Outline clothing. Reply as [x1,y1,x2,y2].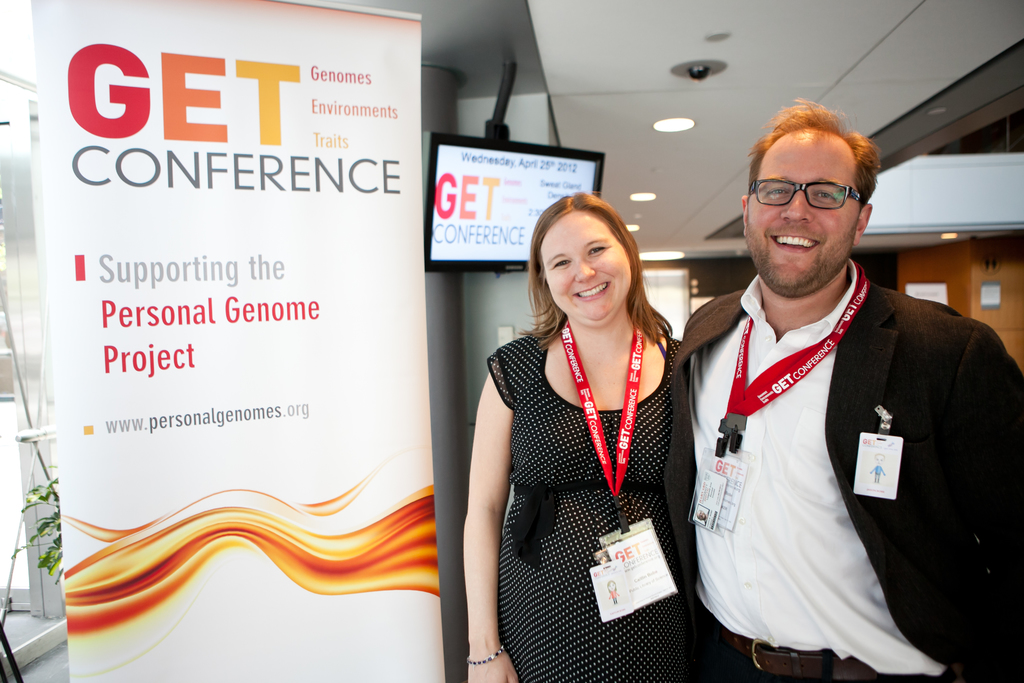
[480,321,714,682].
